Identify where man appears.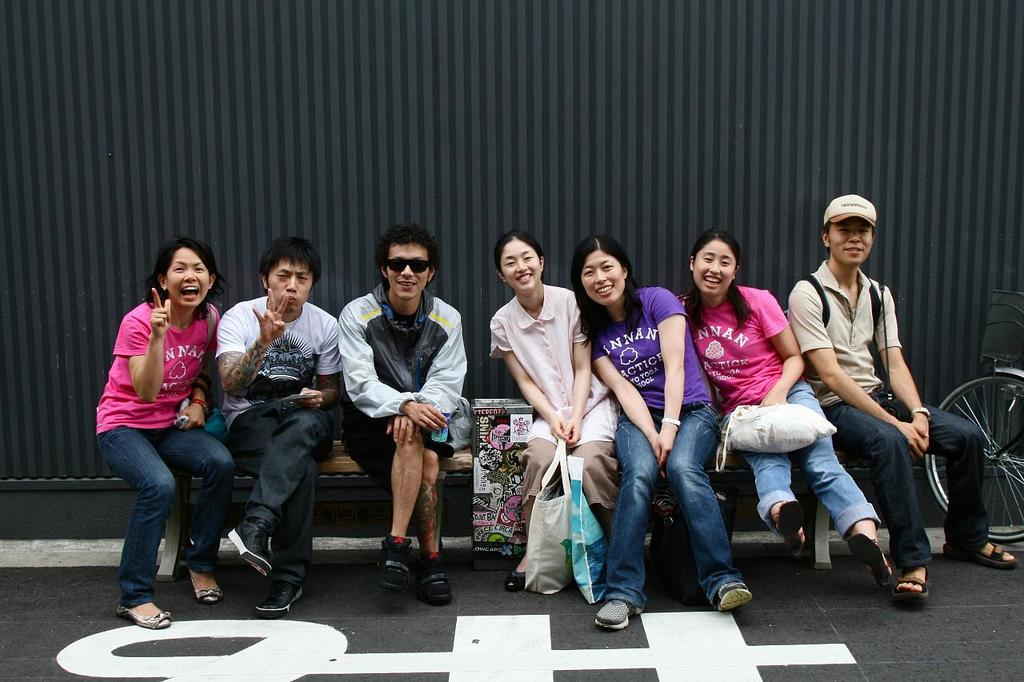
Appears at x1=331 y1=234 x2=468 y2=593.
